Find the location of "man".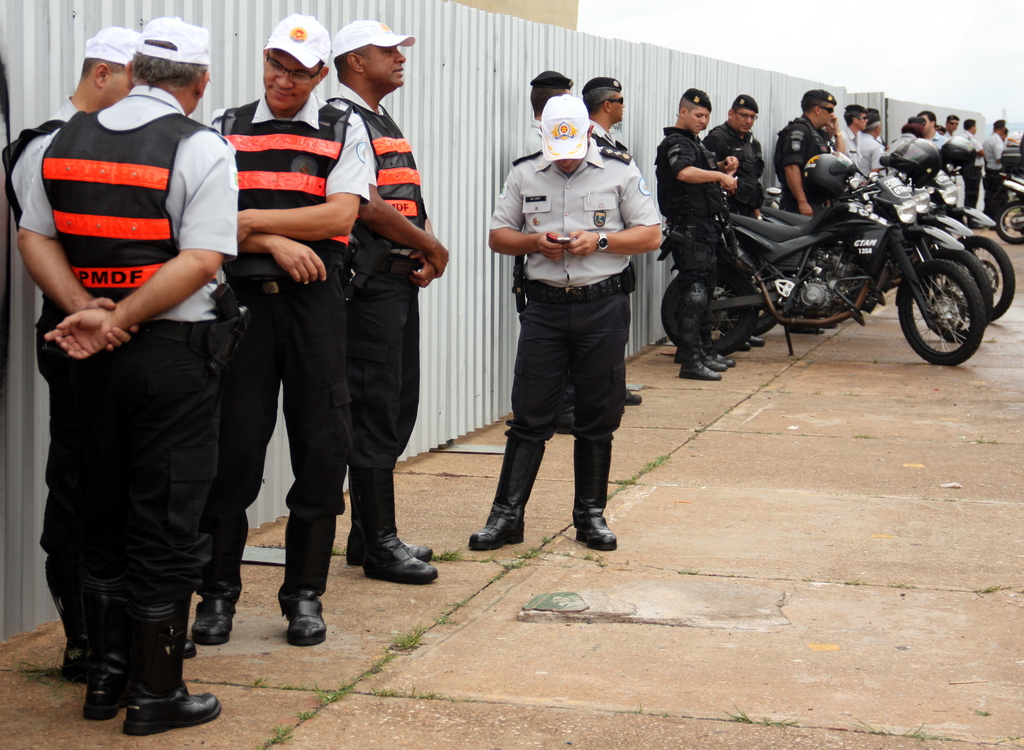
Location: locate(582, 70, 644, 413).
